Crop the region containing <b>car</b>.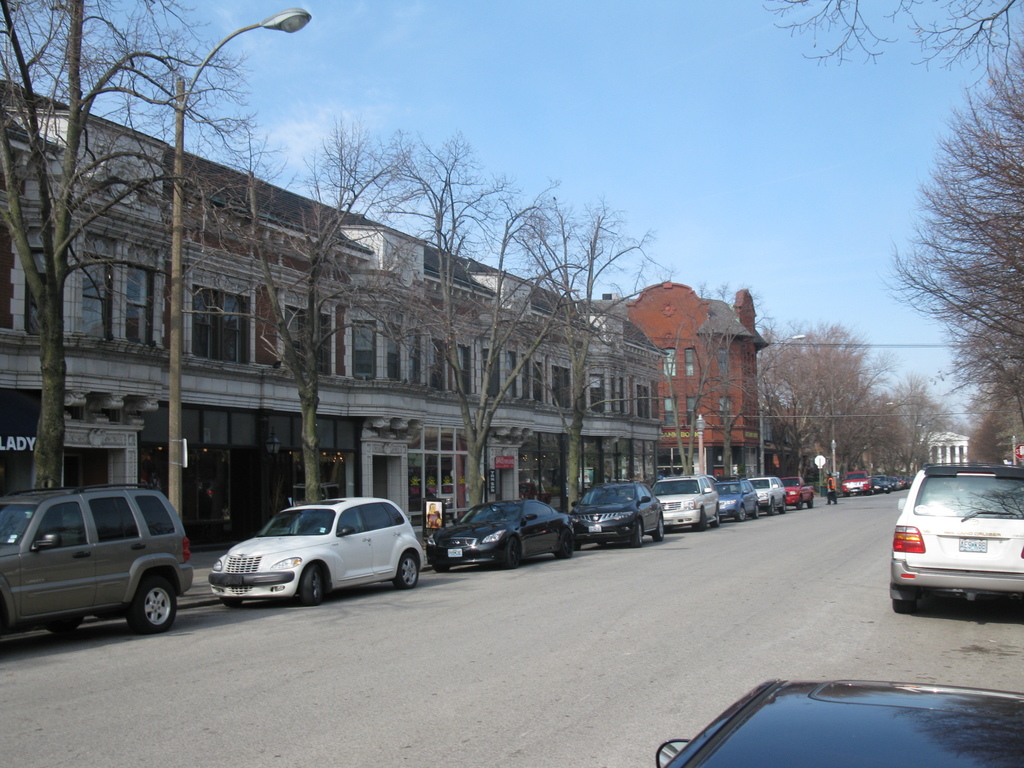
Crop region: l=0, t=483, r=194, b=635.
